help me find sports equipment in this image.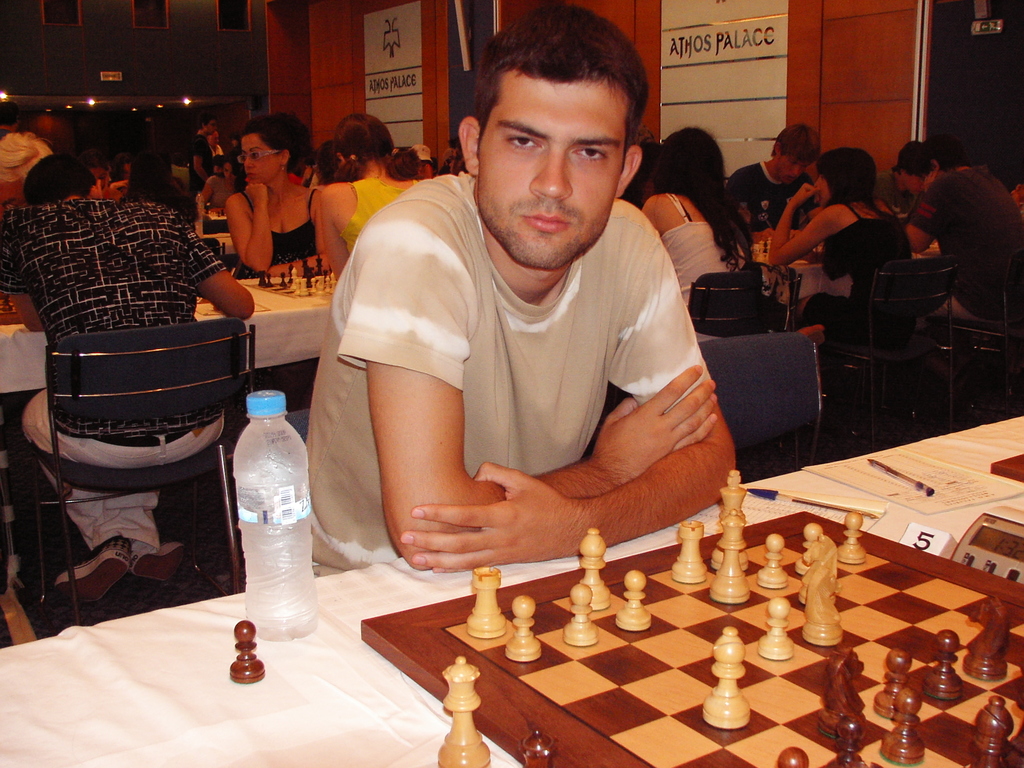
Found it: 357/507/1023/767.
